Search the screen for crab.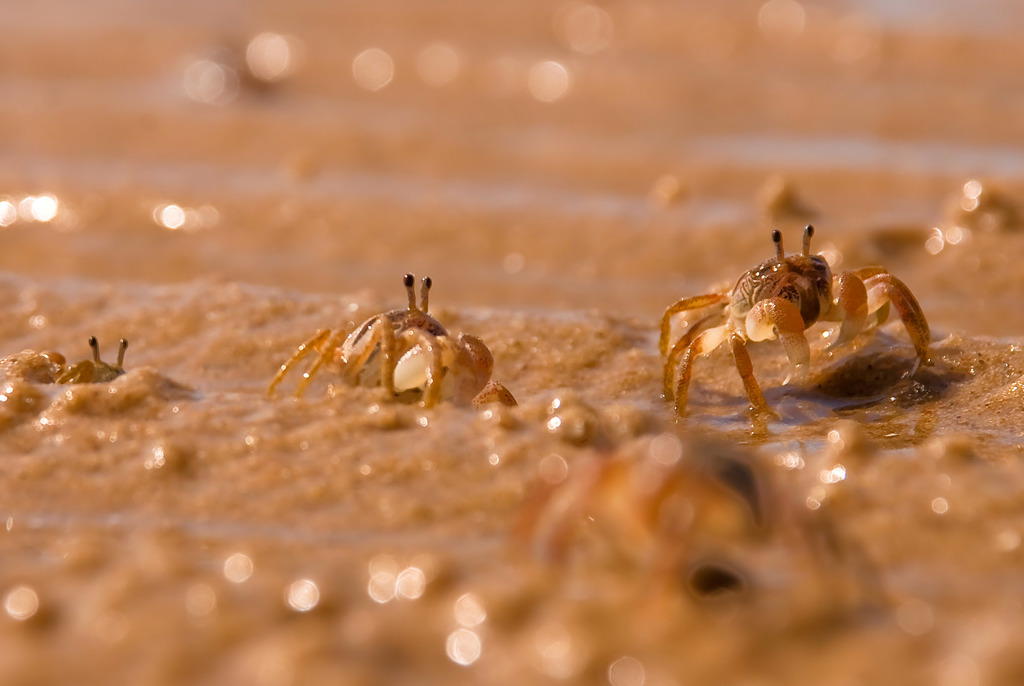
Found at select_region(0, 334, 127, 388).
